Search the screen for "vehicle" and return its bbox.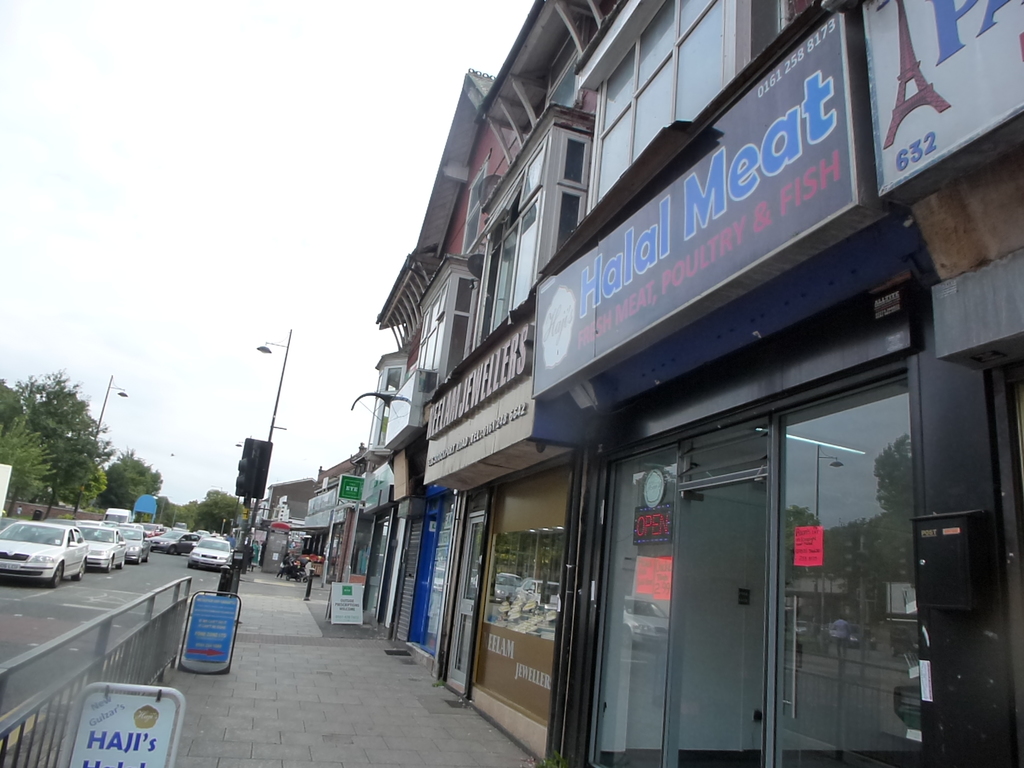
Found: x1=274 y1=550 x2=310 y2=582.
